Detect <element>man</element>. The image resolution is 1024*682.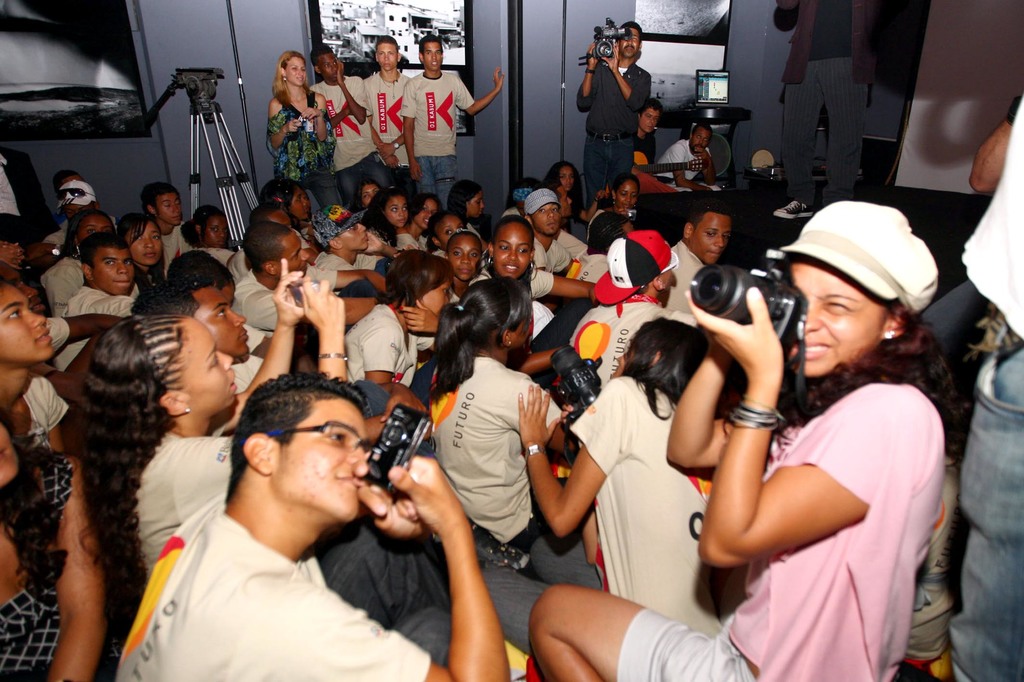
box=[947, 92, 1023, 681].
